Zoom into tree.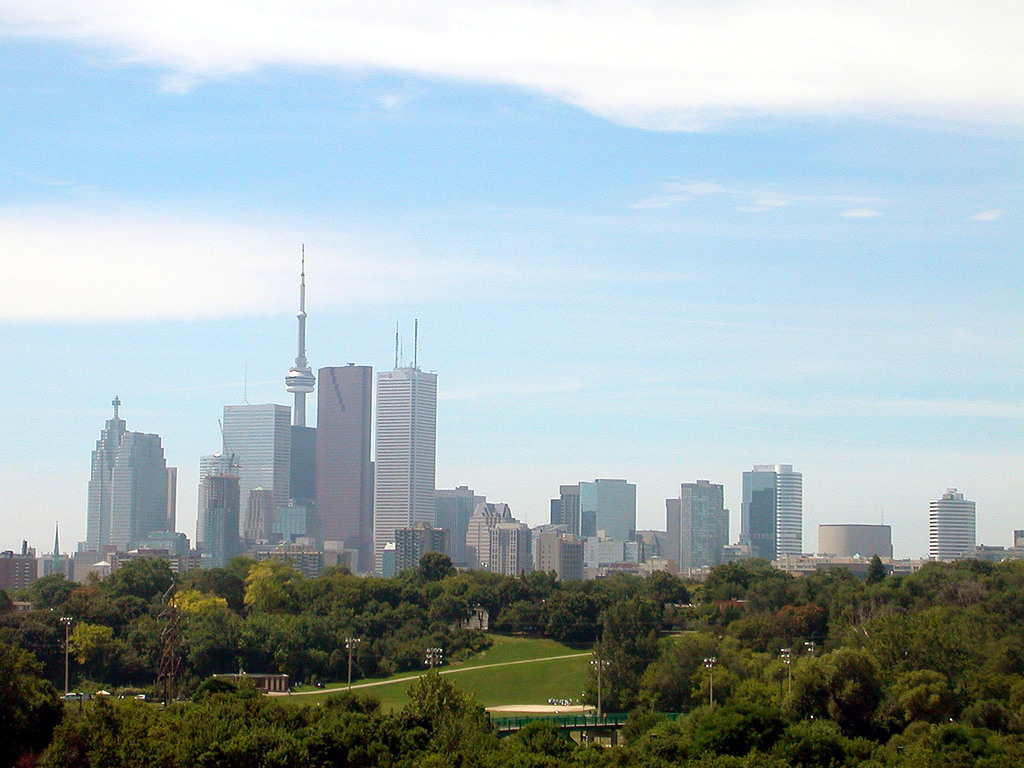
Zoom target: <box>619,632,716,711</box>.
